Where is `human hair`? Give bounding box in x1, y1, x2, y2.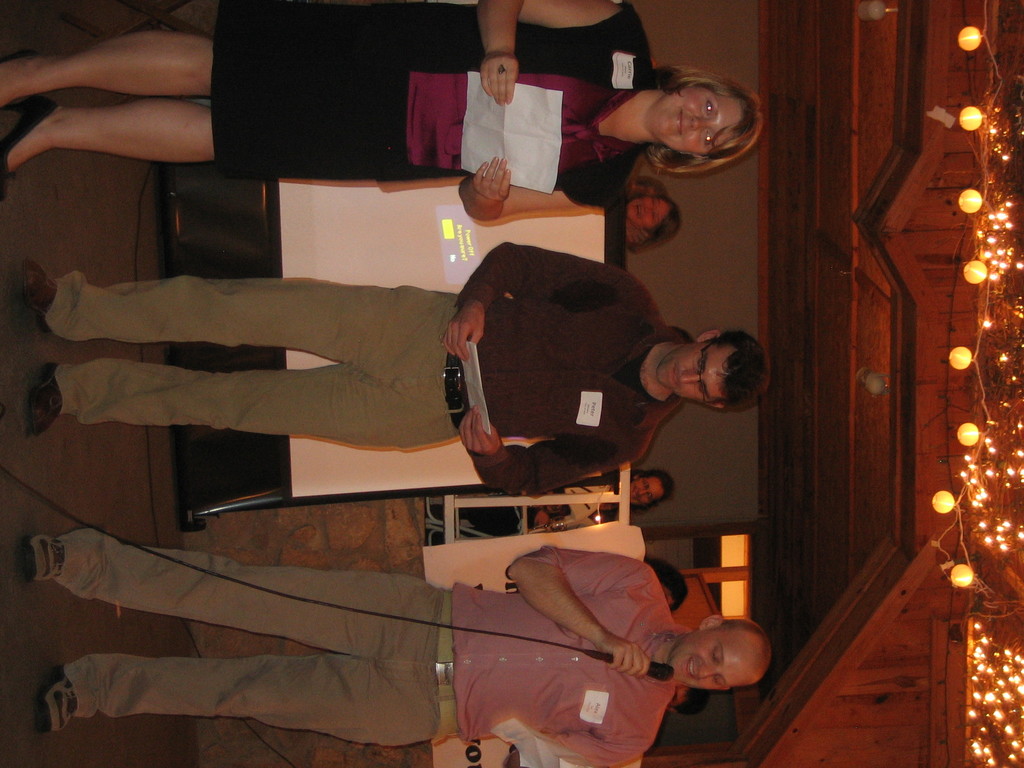
627, 192, 680, 256.
